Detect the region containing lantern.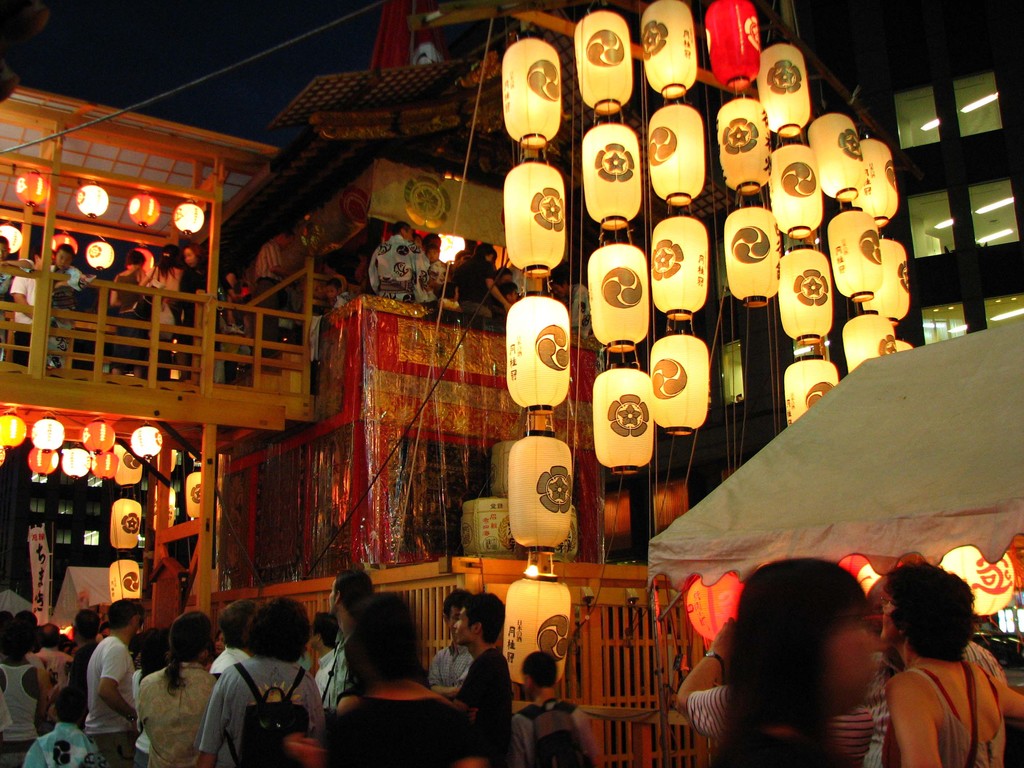
<region>0, 415, 24, 444</region>.
